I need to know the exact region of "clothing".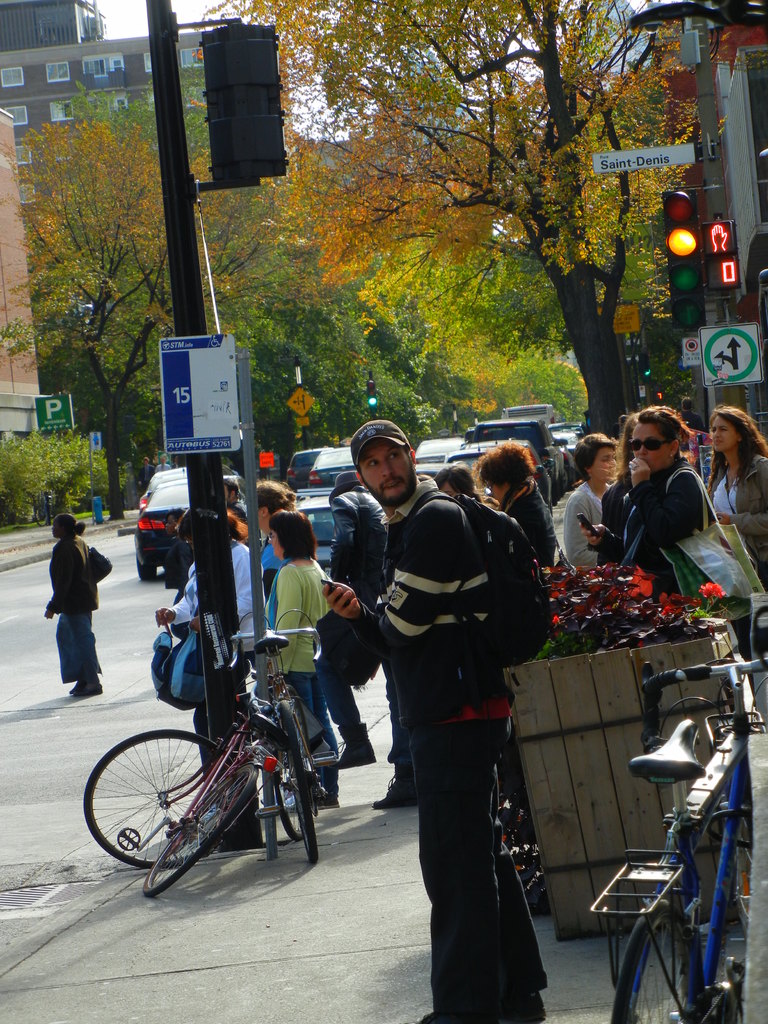
Region: {"left": 496, "top": 475, "right": 561, "bottom": 583}.
